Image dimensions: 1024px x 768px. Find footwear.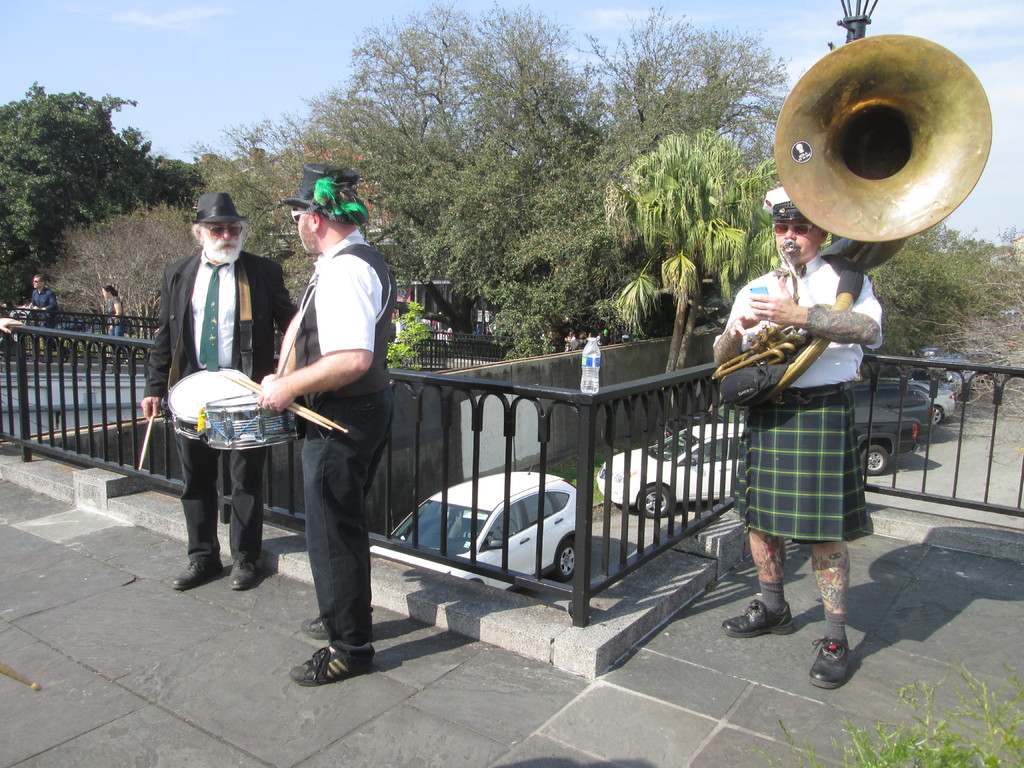
303, 617, 327, 639.
